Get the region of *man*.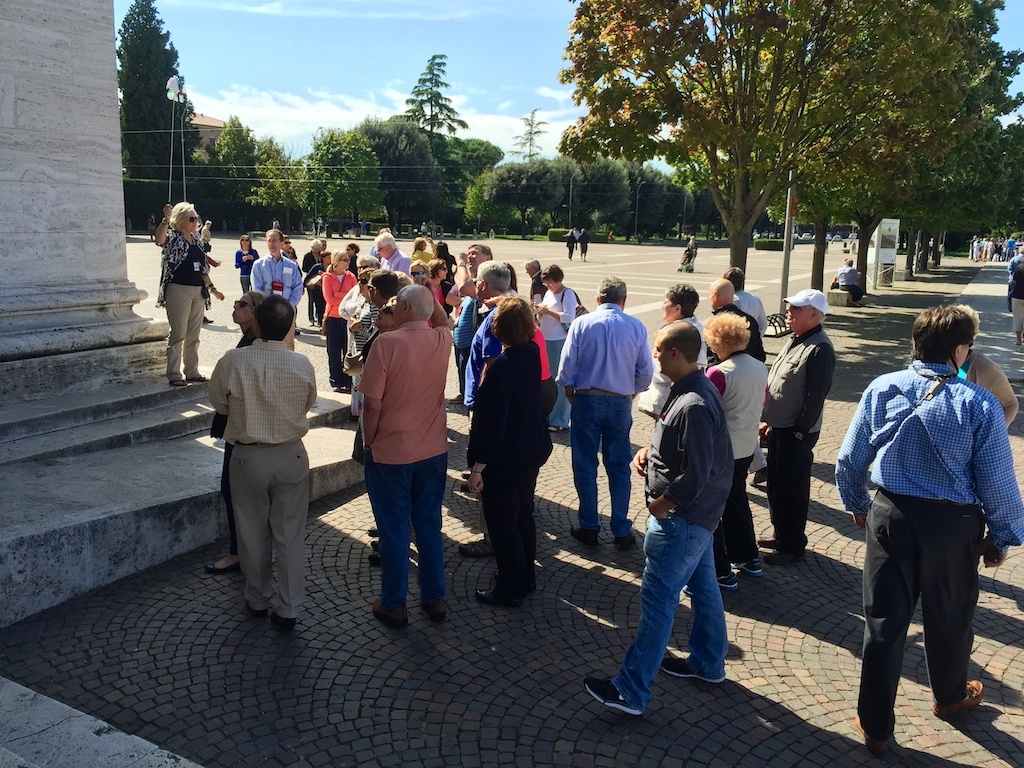
[575,223,589,261].
